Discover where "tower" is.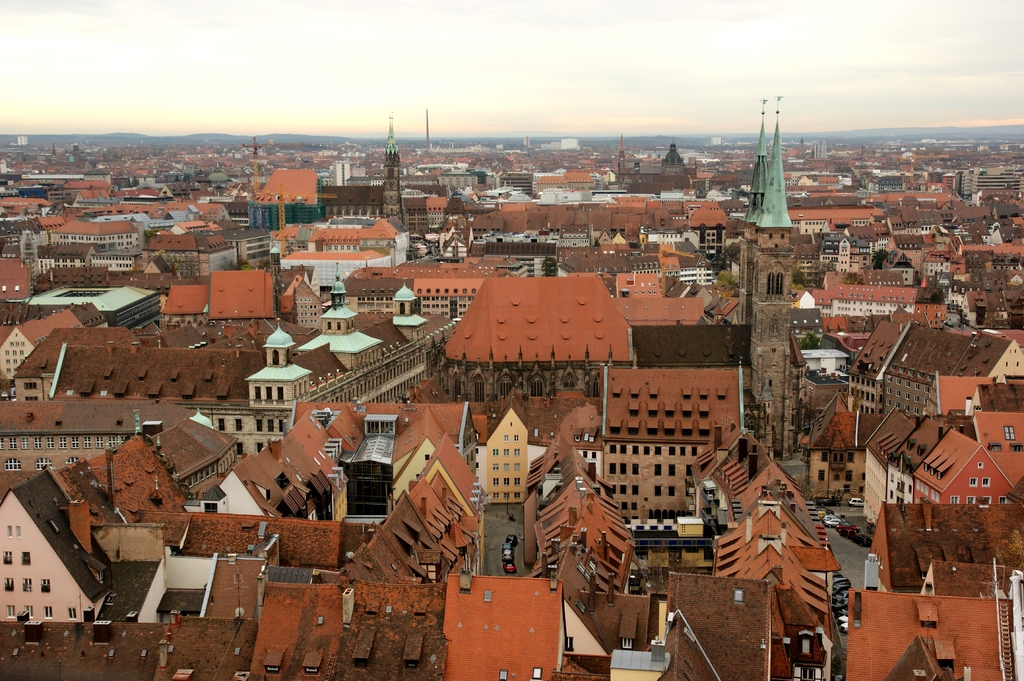
Discovered at Rect(380, 118, 405, 221).
